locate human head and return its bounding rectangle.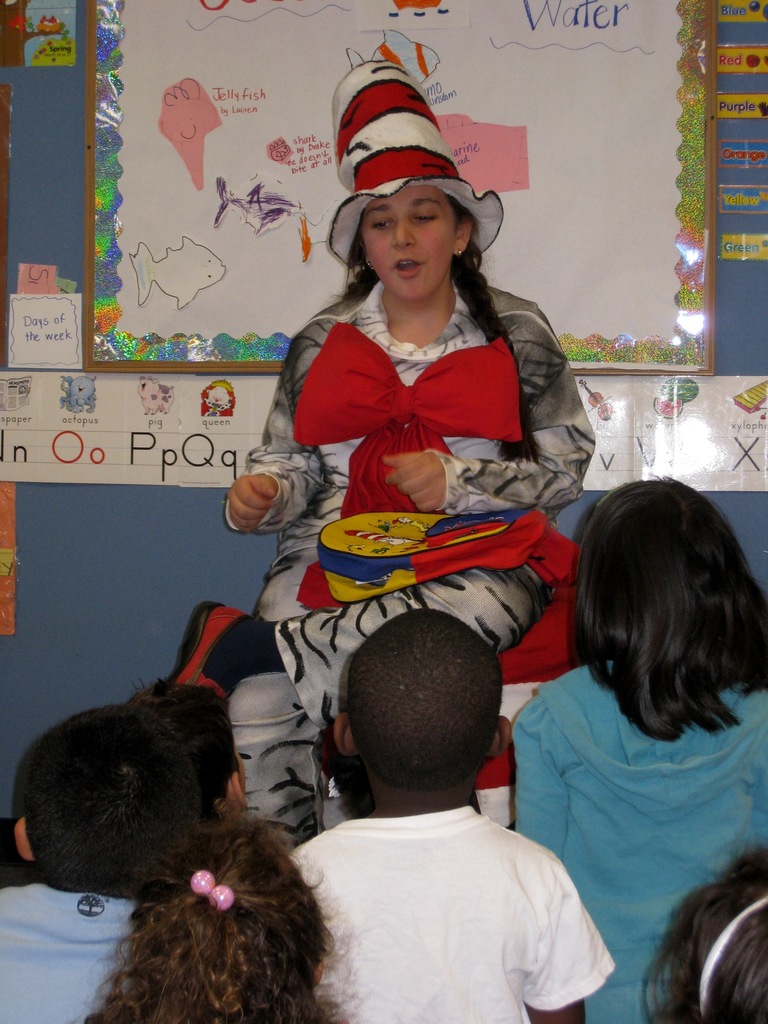
region(355, 173, 484, 300).
